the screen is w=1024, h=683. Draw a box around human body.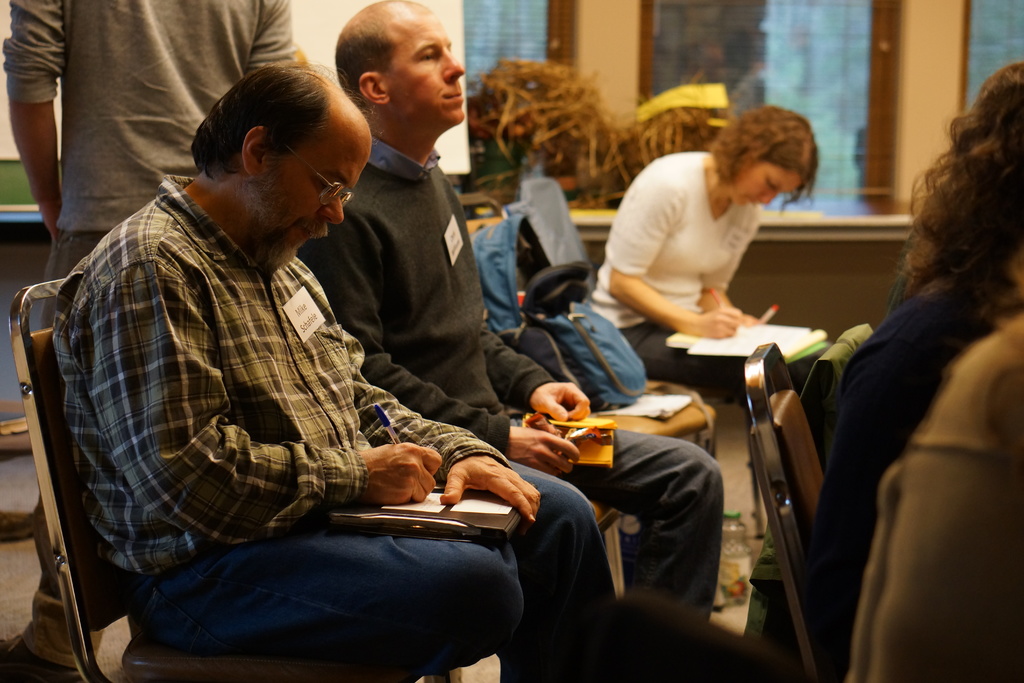
box(289, 132, 726, 682).
